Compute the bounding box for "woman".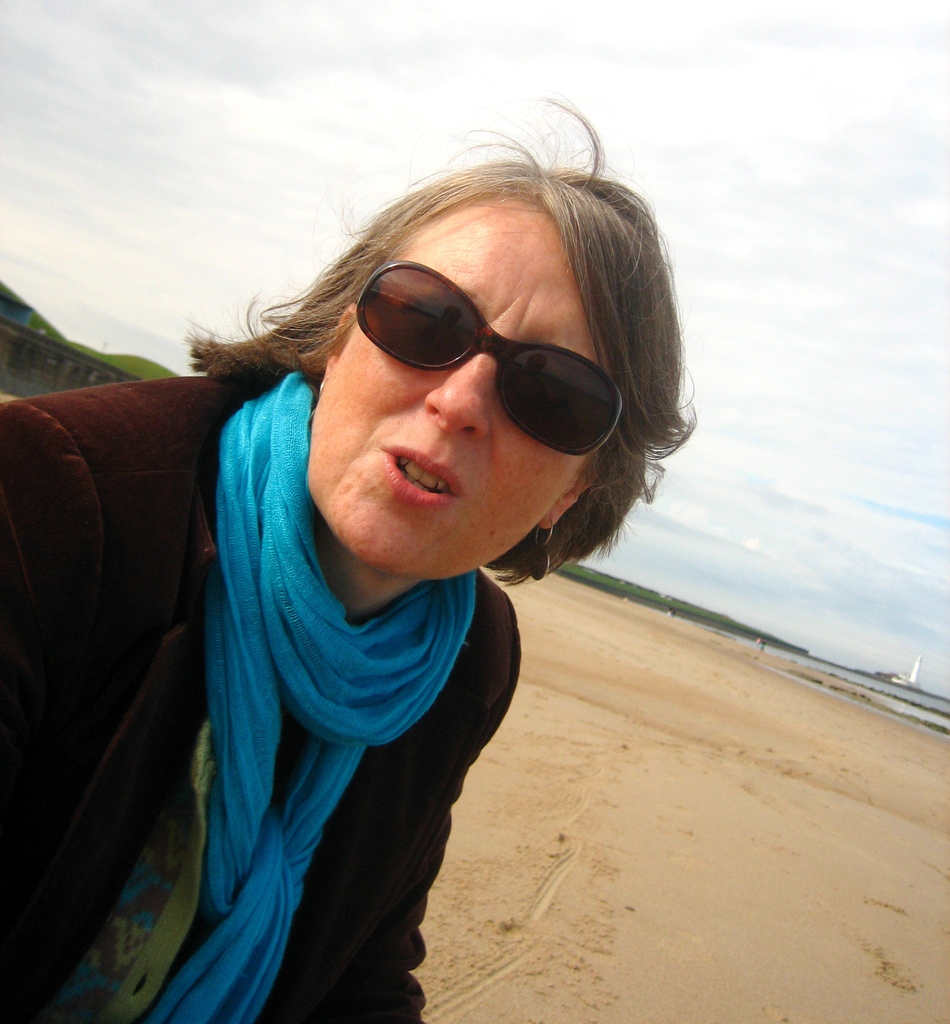
bbox=(33, 147, 740, 1023).
